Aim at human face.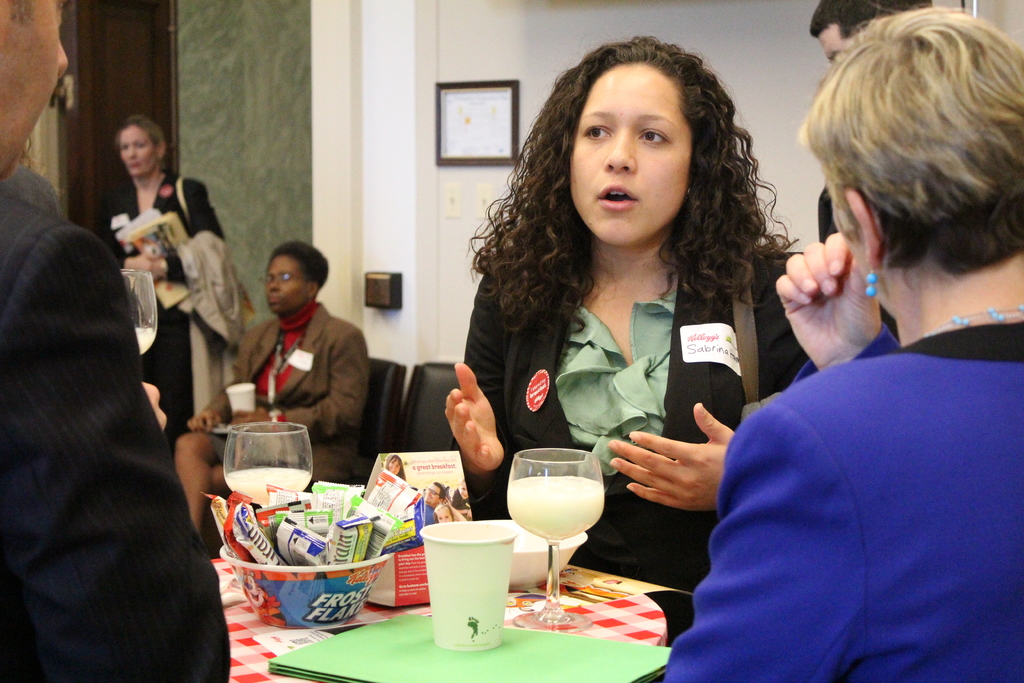
Aimed at [815,25,845,58].
